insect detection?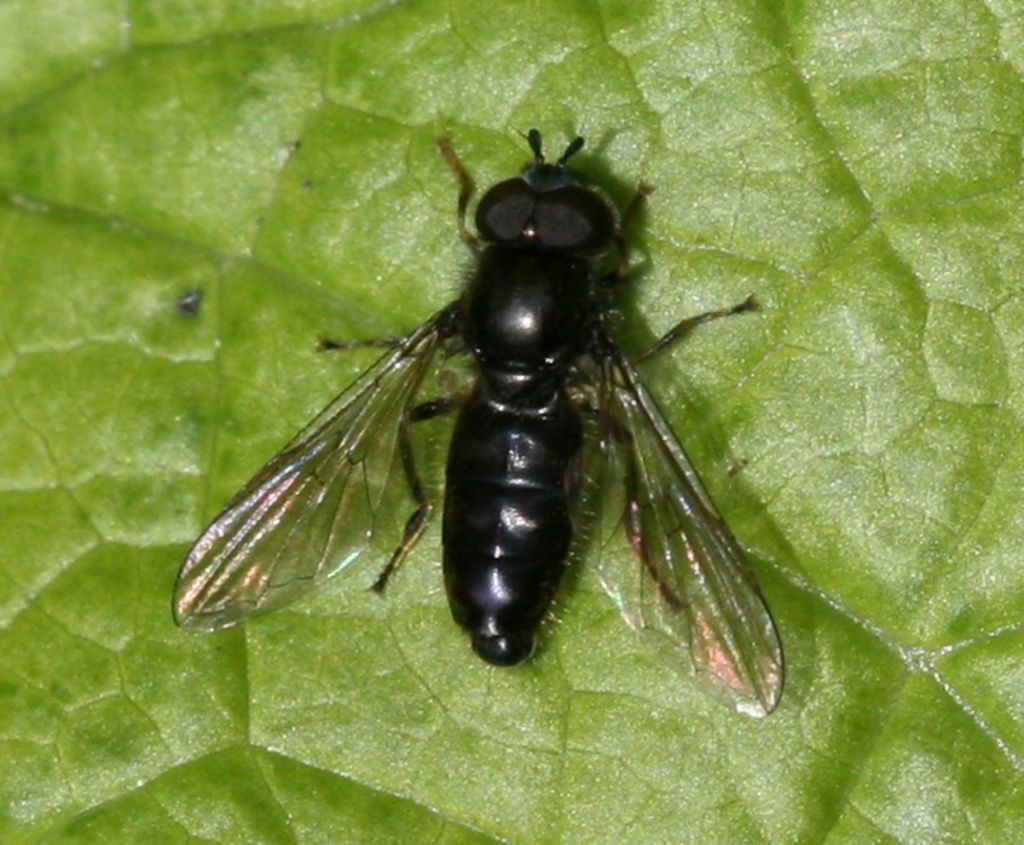
{"left": 171, "top": 125, "right": 783, "bottom": 715}
